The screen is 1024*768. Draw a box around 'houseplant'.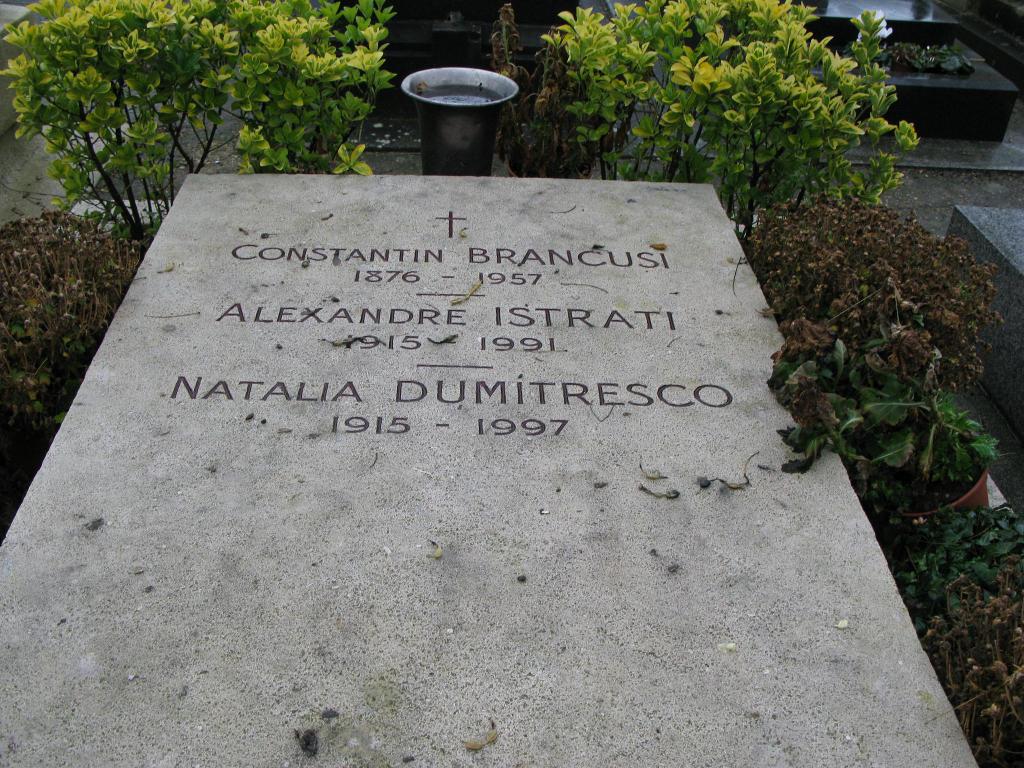
Rect(536, 0, 915, 253).
